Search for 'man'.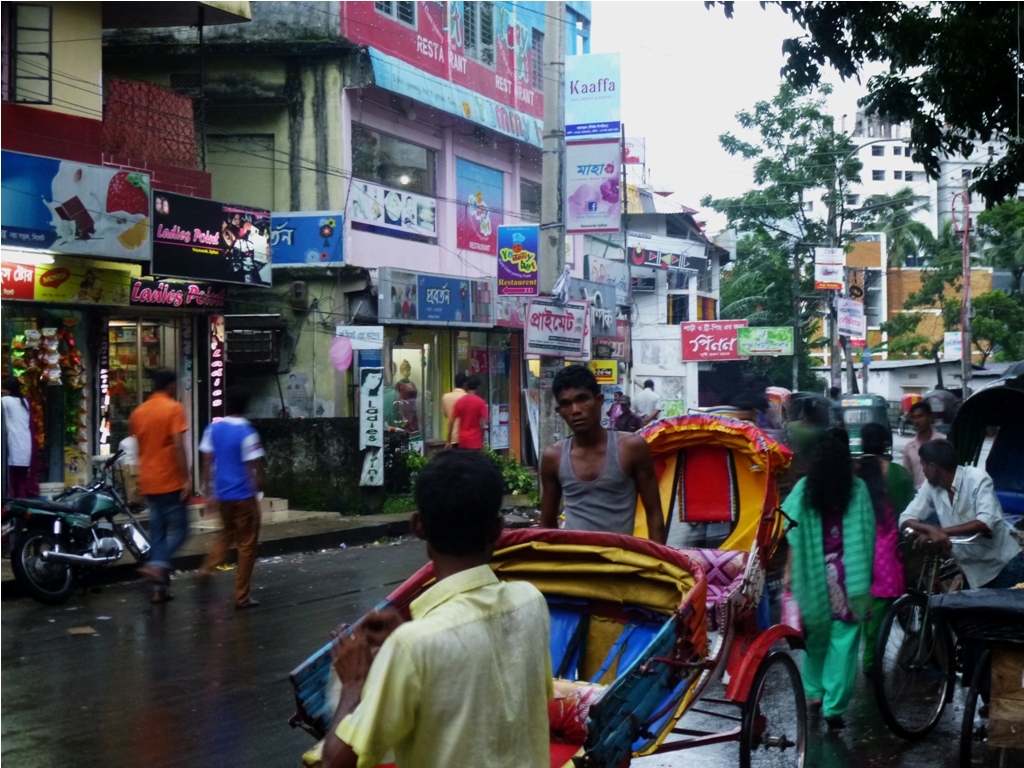
Found at 317:438:556:767.
